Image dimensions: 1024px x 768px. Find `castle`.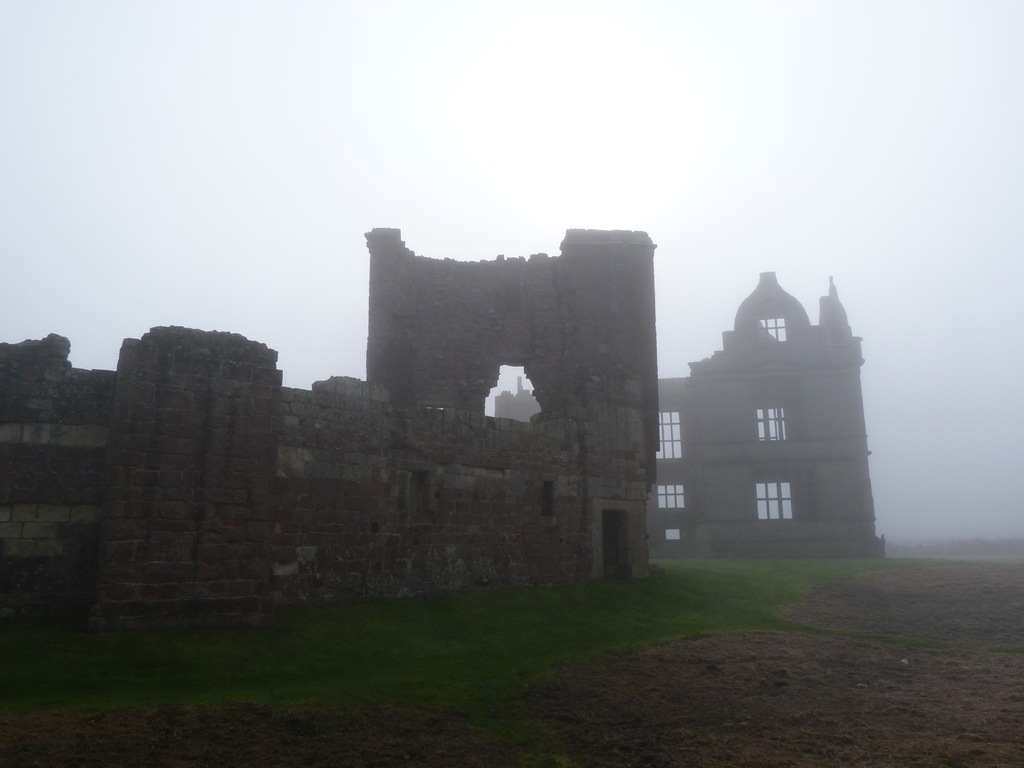
(25,189,879,614).
